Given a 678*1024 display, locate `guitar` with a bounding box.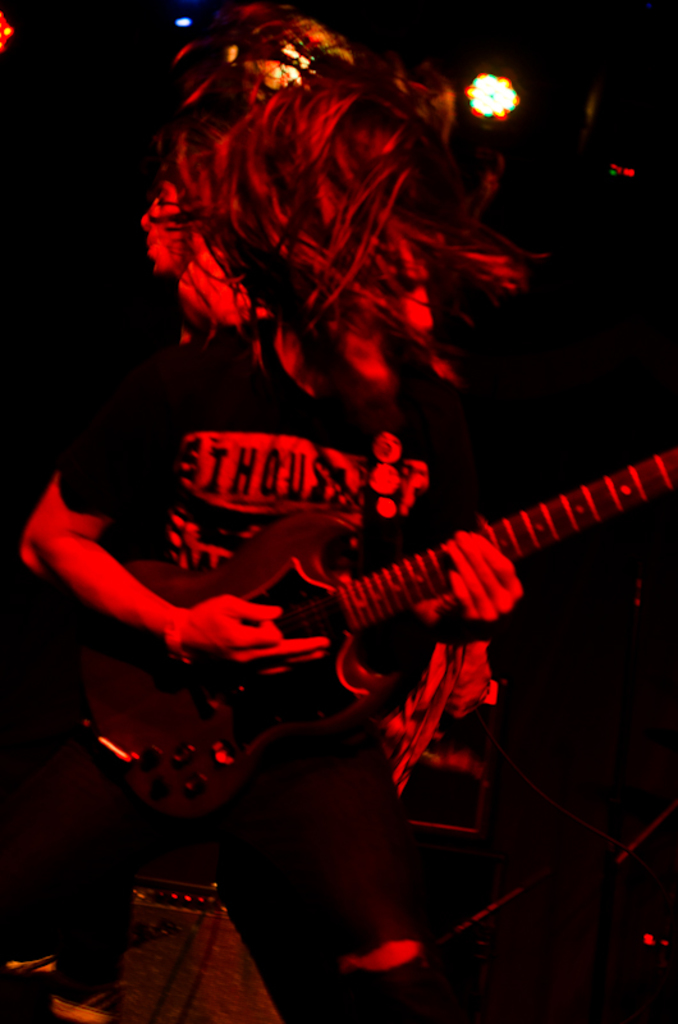
Located: pyautogui.locateOnScreen(63, 443, 677, 832).
